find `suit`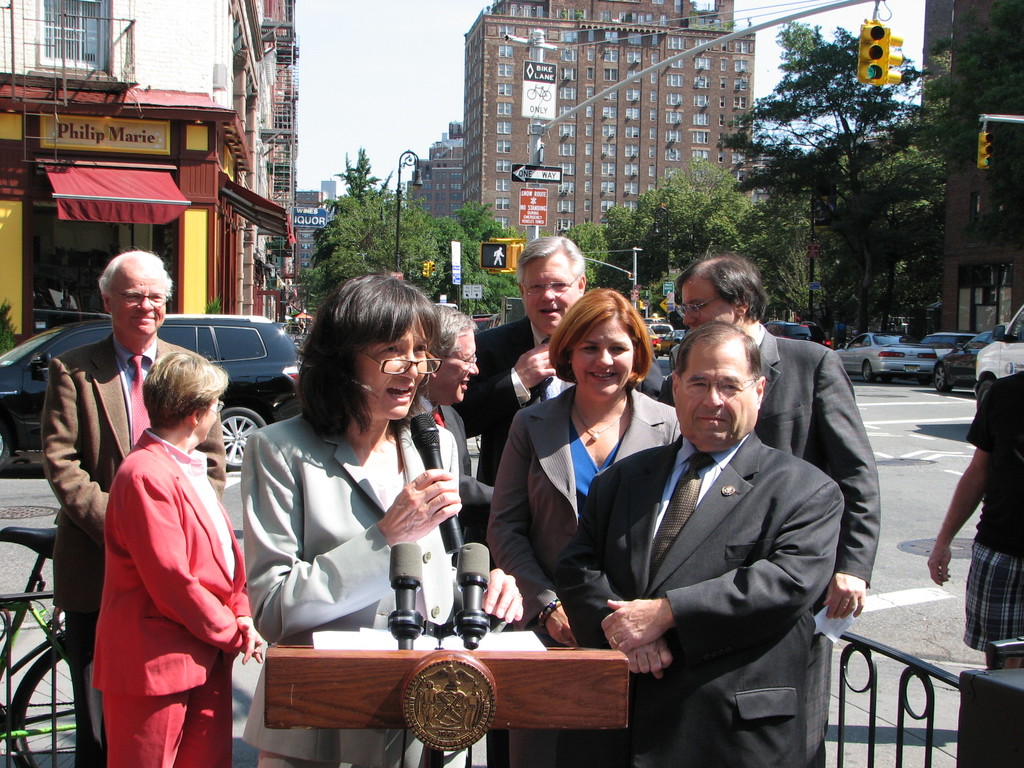
pyautogui.locateOnScreen(486, 387, 685, 767)
